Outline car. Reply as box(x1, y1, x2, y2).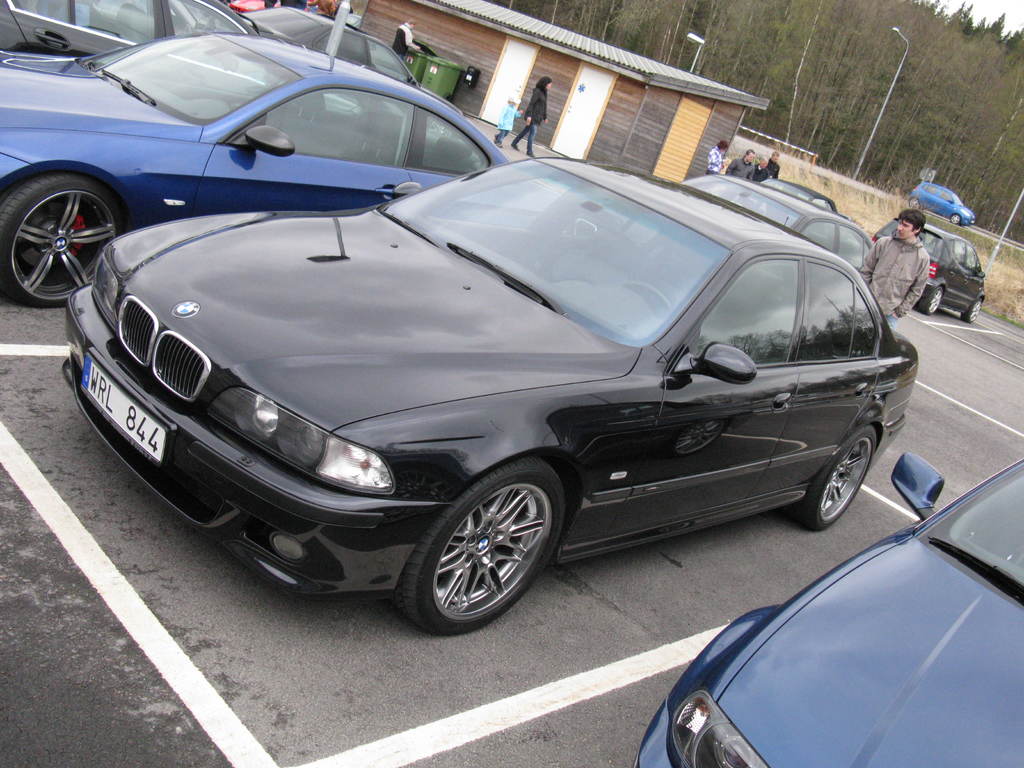
box(879, 214, 993, 315).
